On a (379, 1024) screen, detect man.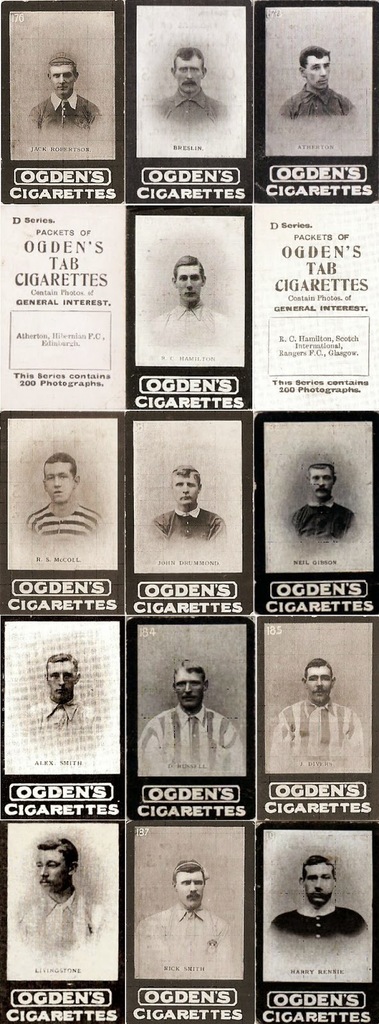
rect(16, 838, 103, 950).
